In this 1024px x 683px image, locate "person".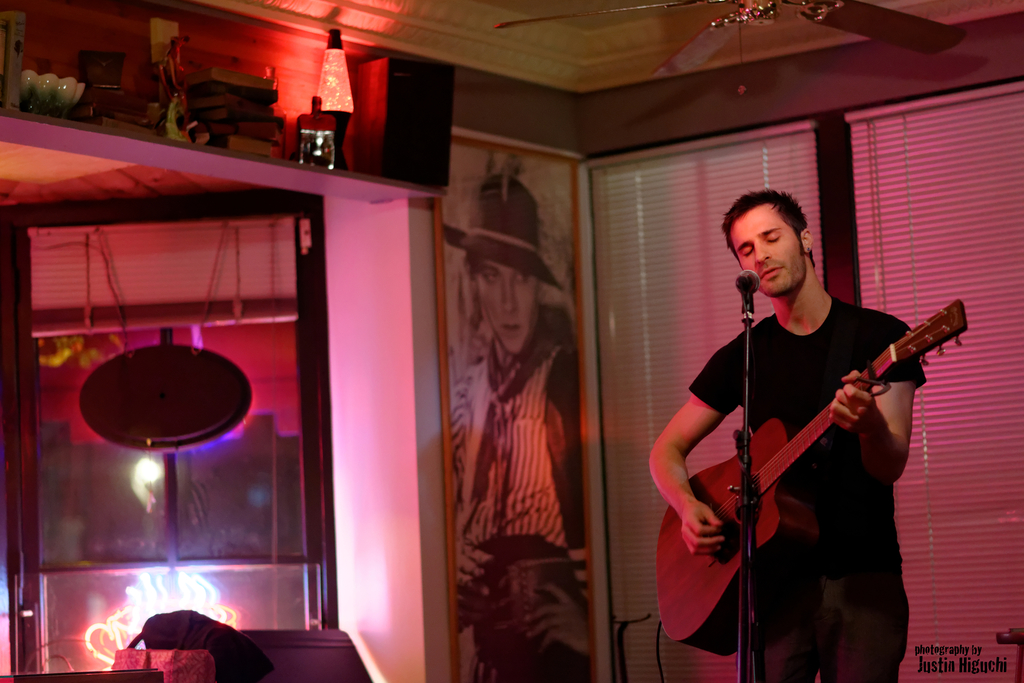
Bounding box: (438,173,596,682).
